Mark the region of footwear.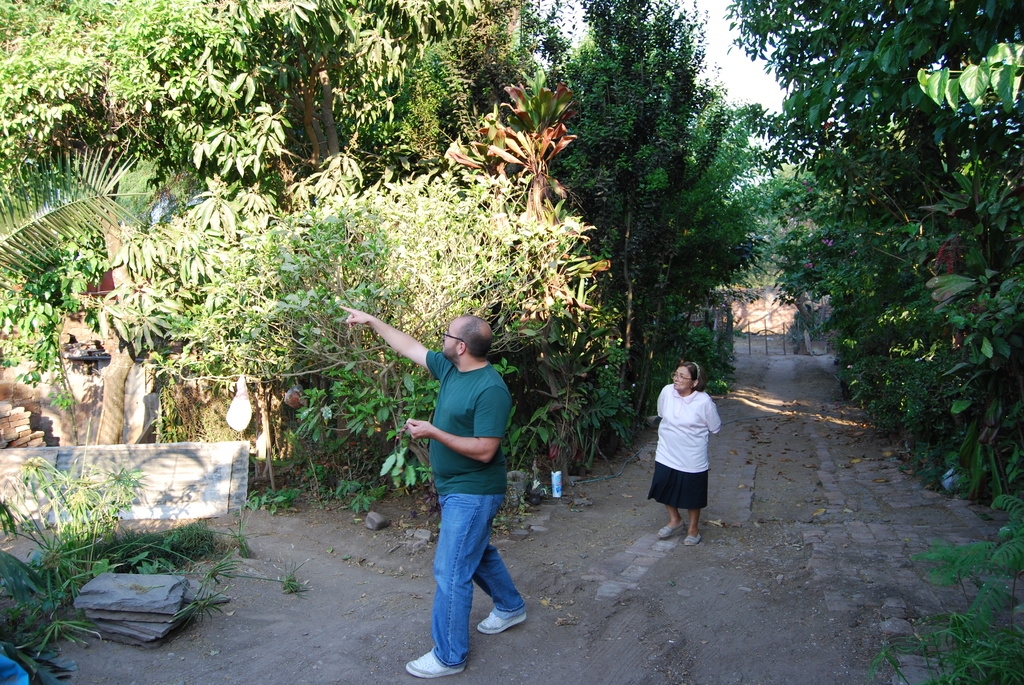
Region: [x1=686, y1=531, x2=700, y2=546].
